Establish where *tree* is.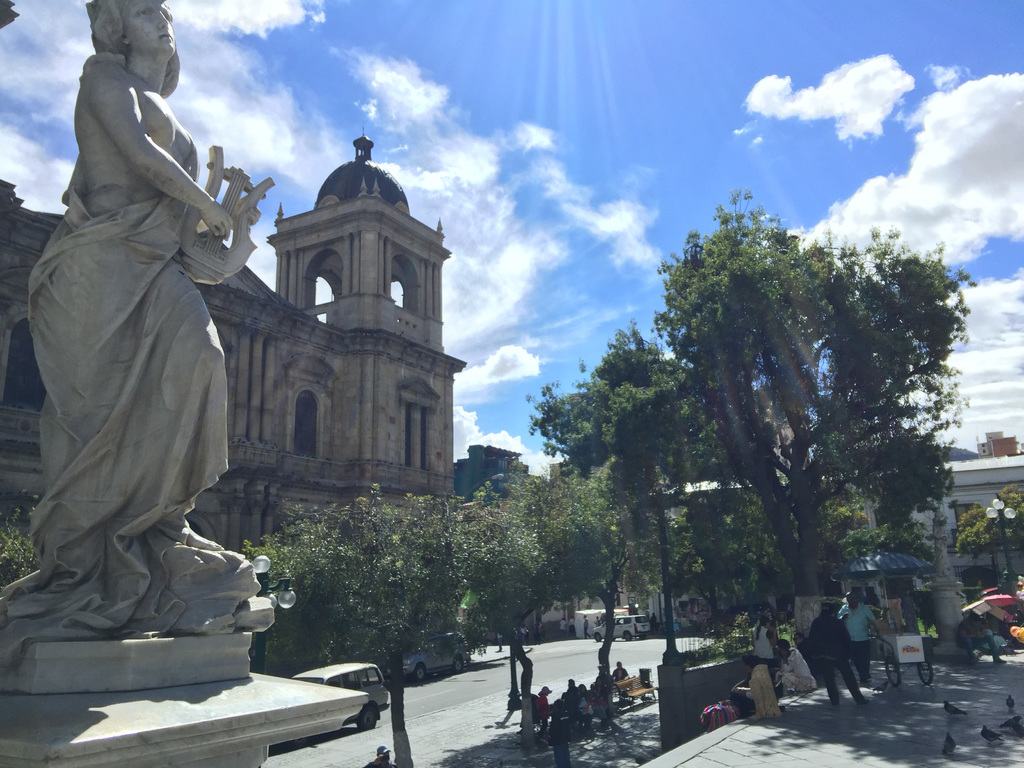
Established at region(427, 459, 551, 716).
